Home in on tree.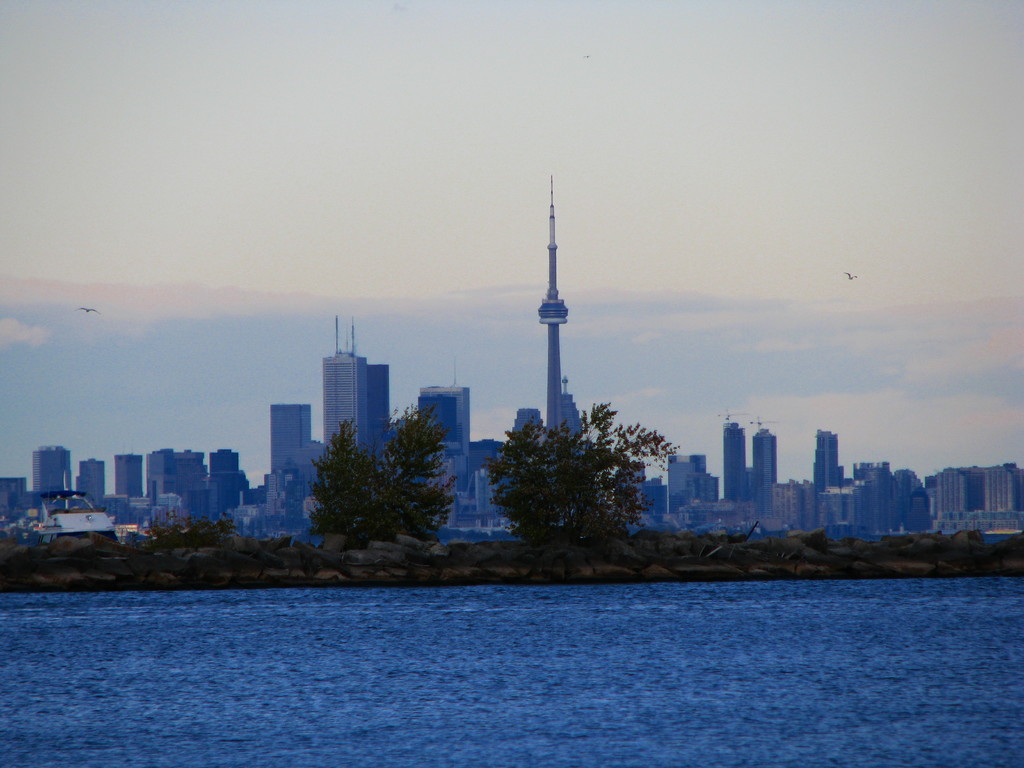
Homed in at left=478, top=408, right=670, bottom=554.
